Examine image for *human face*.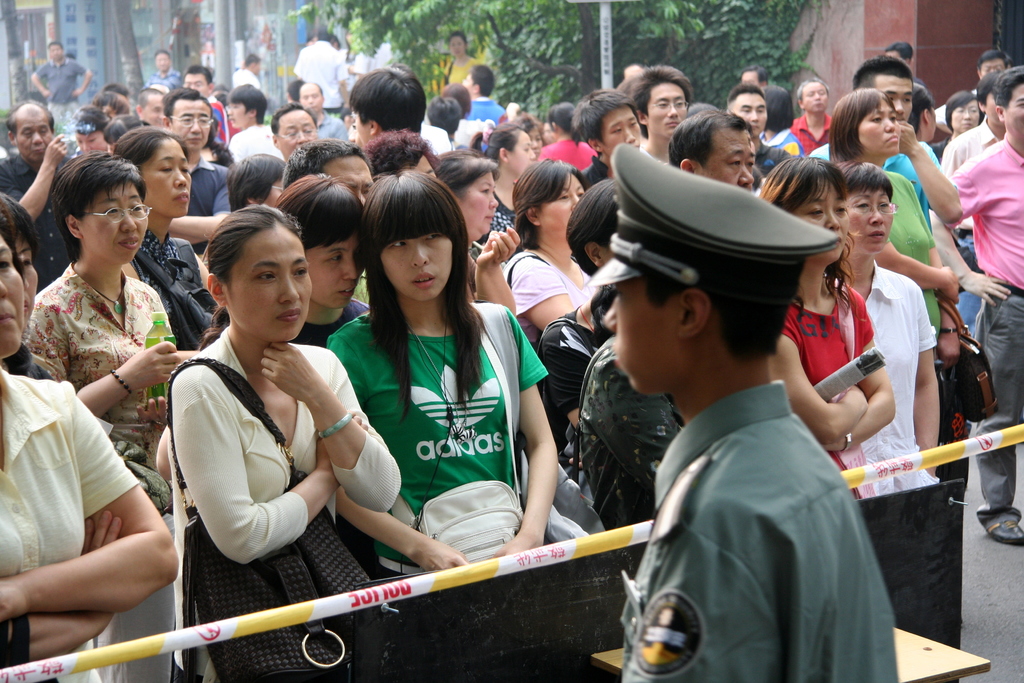
Examination result: {"left": 460, "top": 76, "right": 473, "bottom": 90}.
